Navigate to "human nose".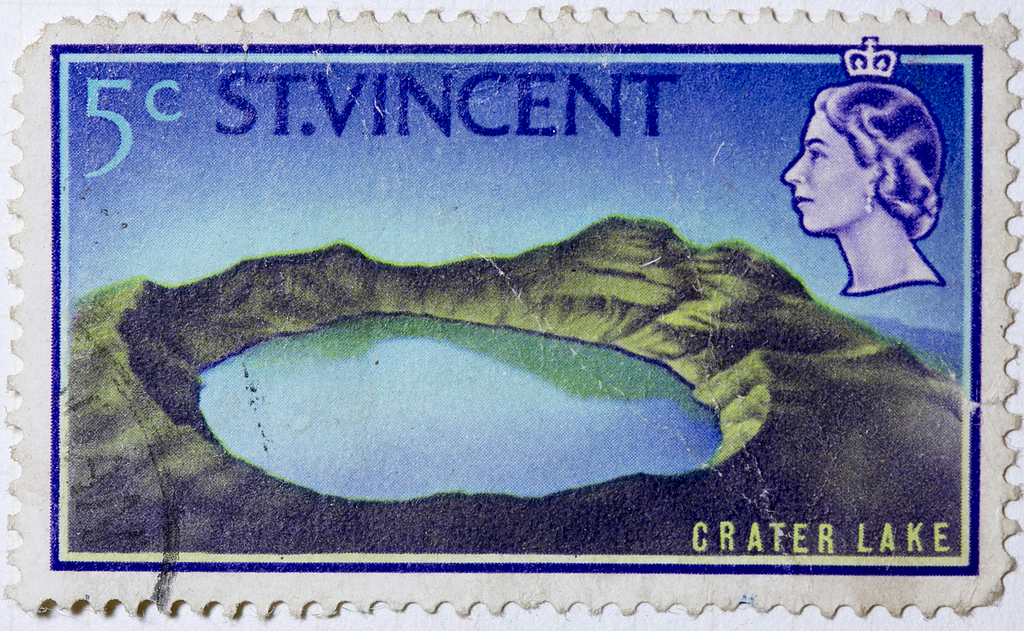
Navigation target: {"left": 781, "top": 148, "right": 806, "bottom": 188}.
